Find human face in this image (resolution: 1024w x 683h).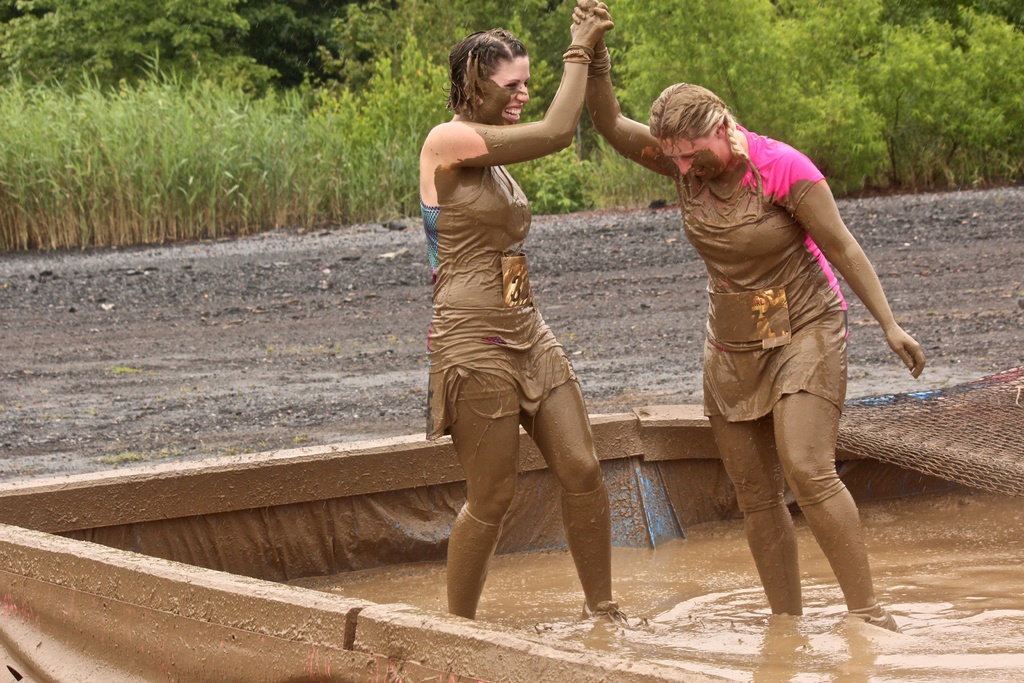
(x1=481, y1=56, x2=531, y2=126).
